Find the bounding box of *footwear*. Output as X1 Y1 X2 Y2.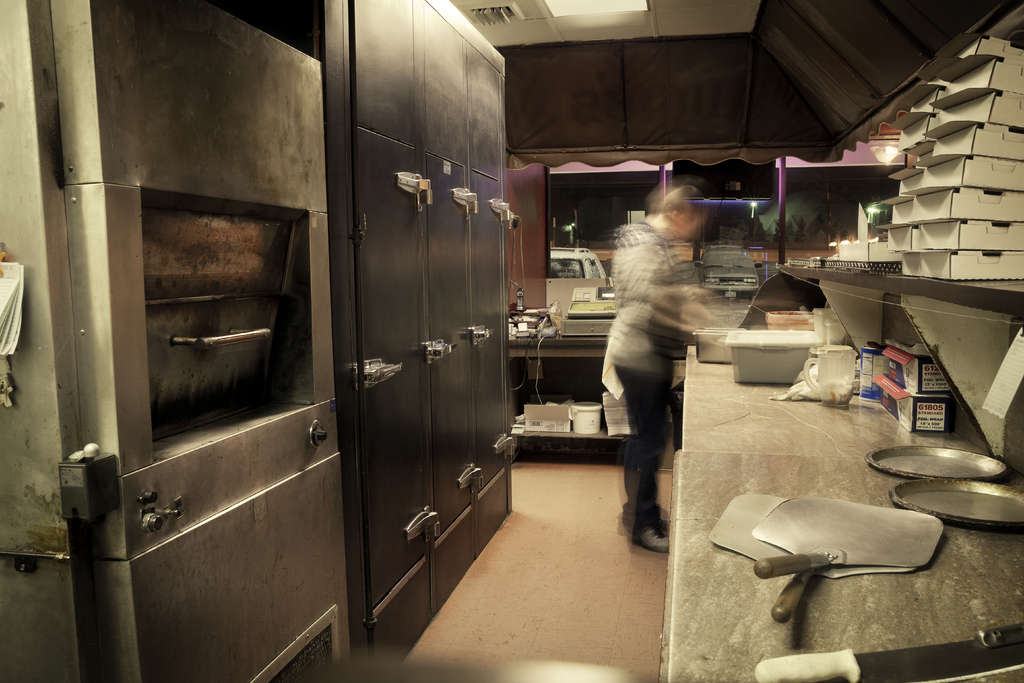
634 522 676 551.
